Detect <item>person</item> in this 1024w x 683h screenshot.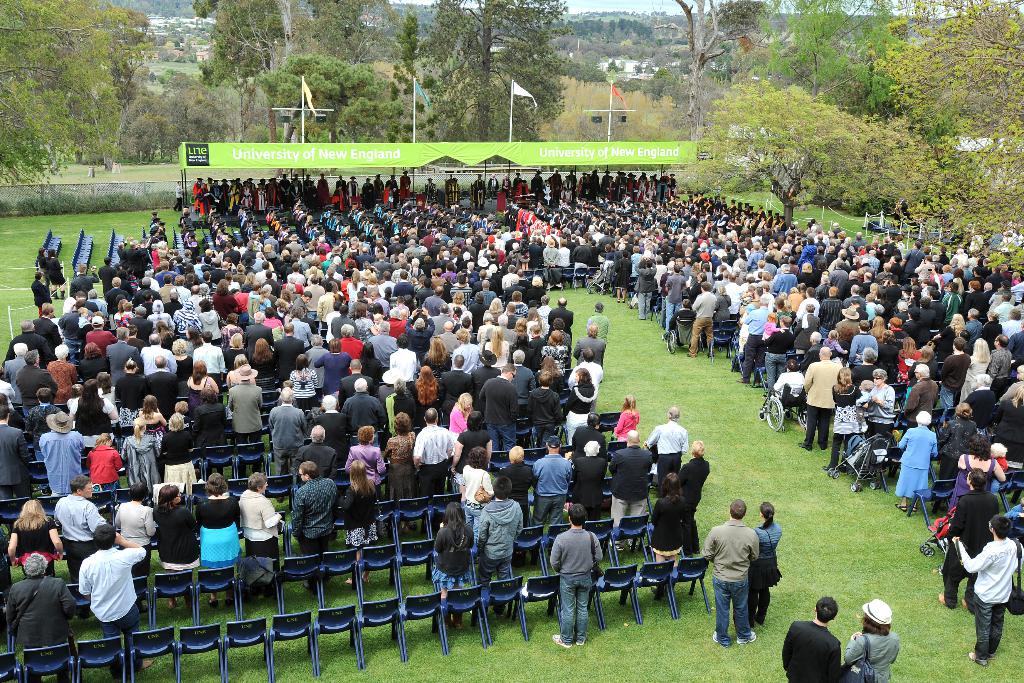
Detection: x1=73 y1=518 x2=161 y2=673.
